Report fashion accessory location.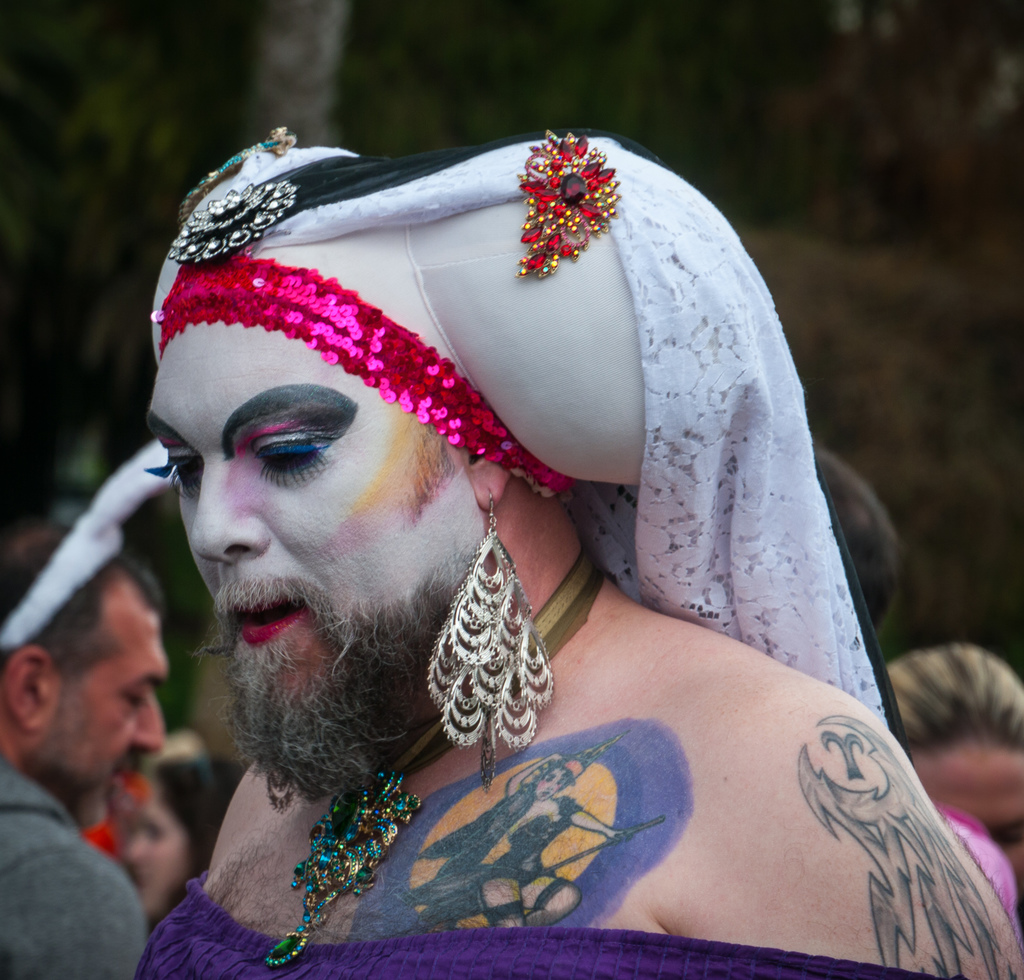
Report: {"left": 259, "top": 534, "right": 605, "bottom": 971}.
